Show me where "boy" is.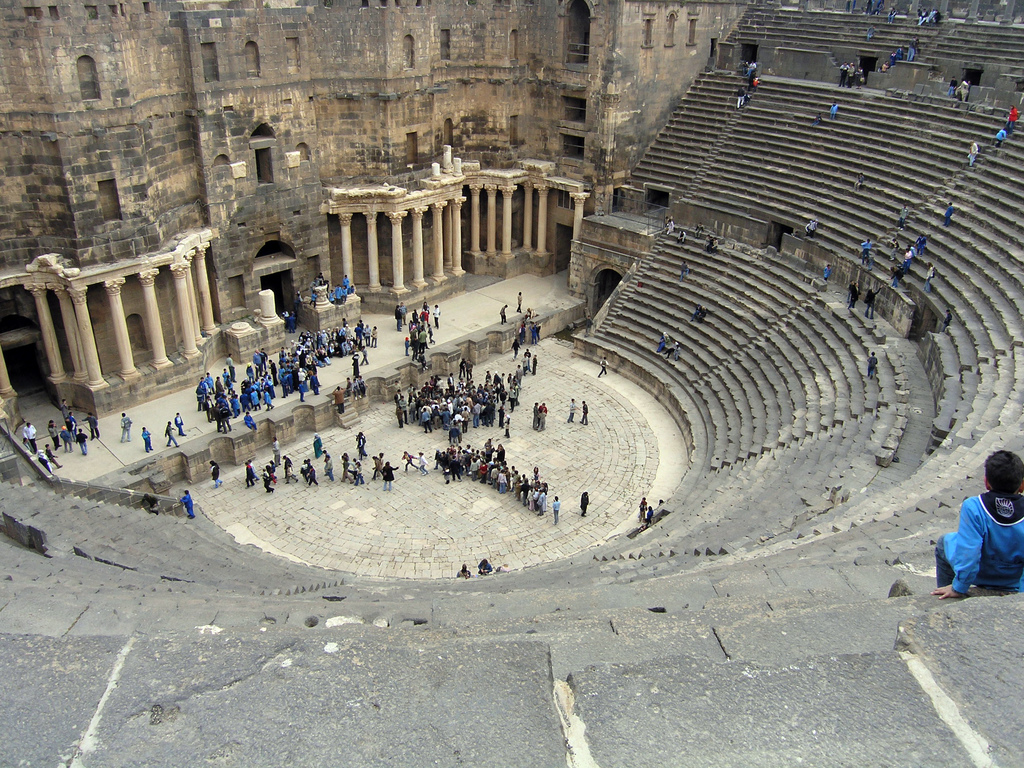
"boy" is at bbox(941, 310, 951, 334).
